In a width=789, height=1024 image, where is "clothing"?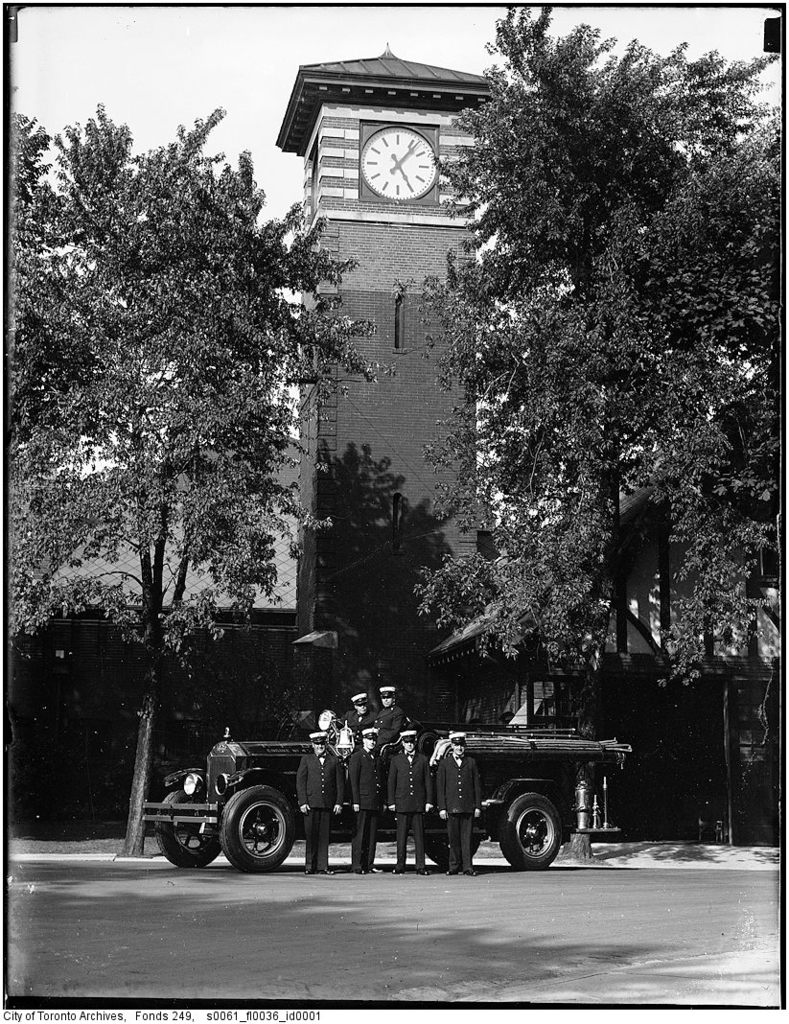
(437, 753, 480, 872).
